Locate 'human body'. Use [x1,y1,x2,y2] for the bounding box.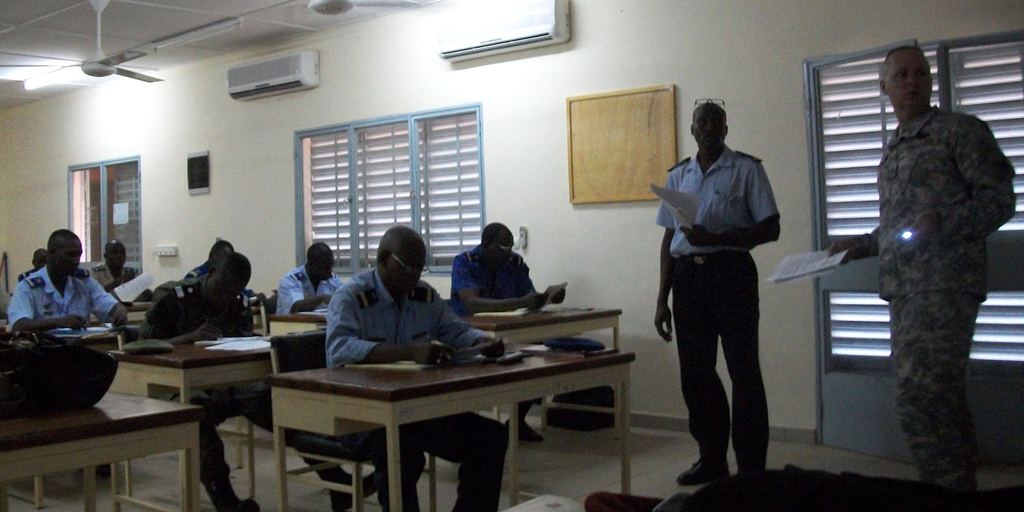
[828,103,1014,511].
